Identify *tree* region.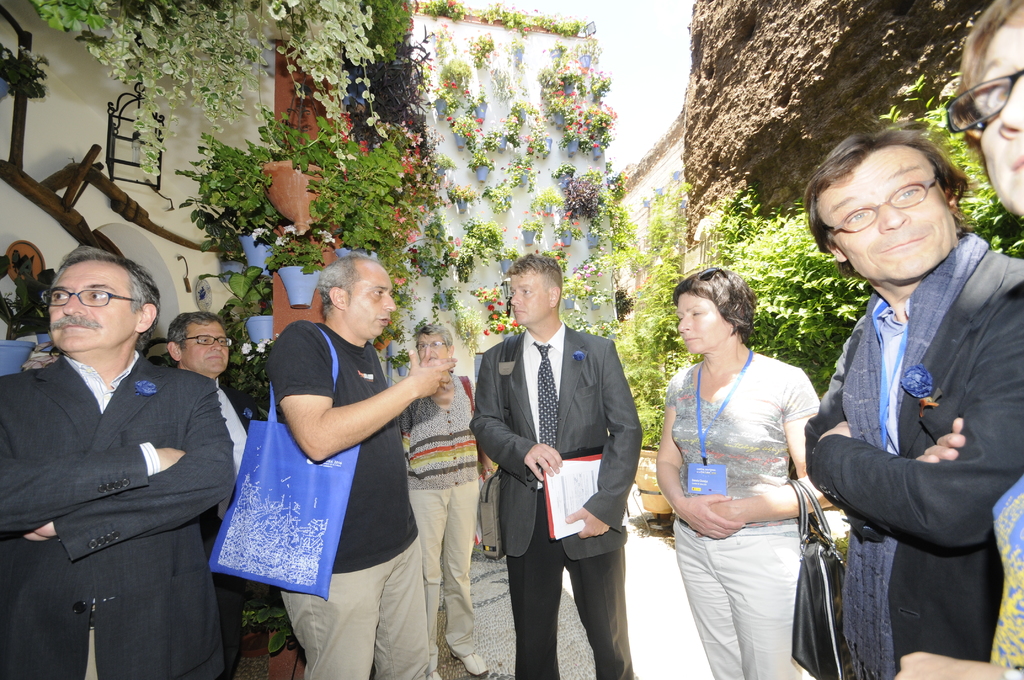
Region: bbox(609, 177, 754, 455).
